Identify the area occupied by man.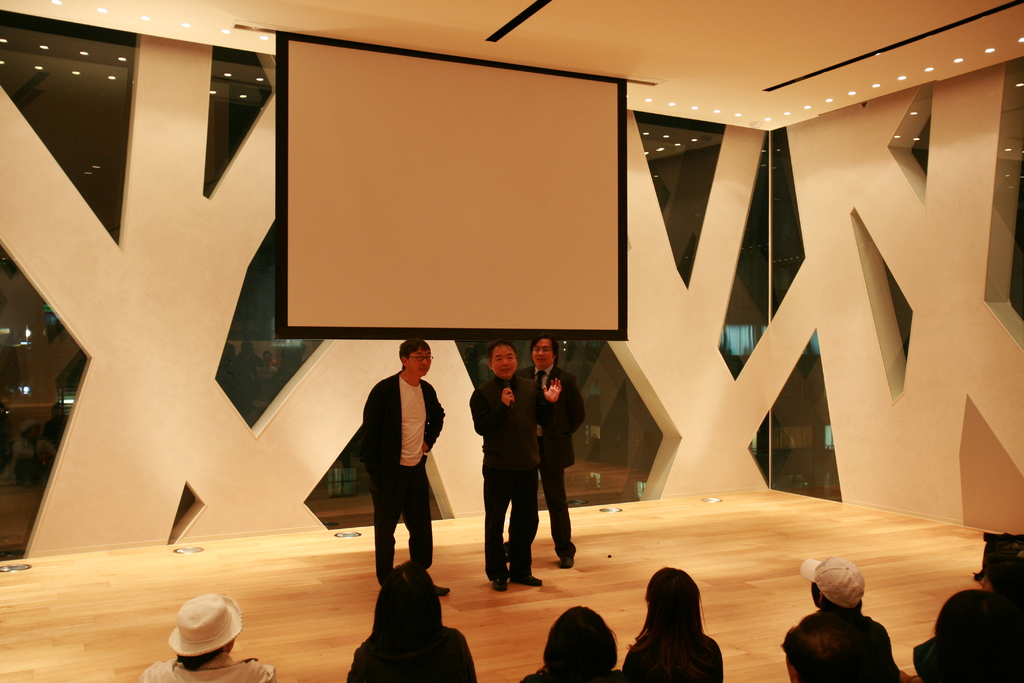
Area: box(445, 335, 559, 603).
